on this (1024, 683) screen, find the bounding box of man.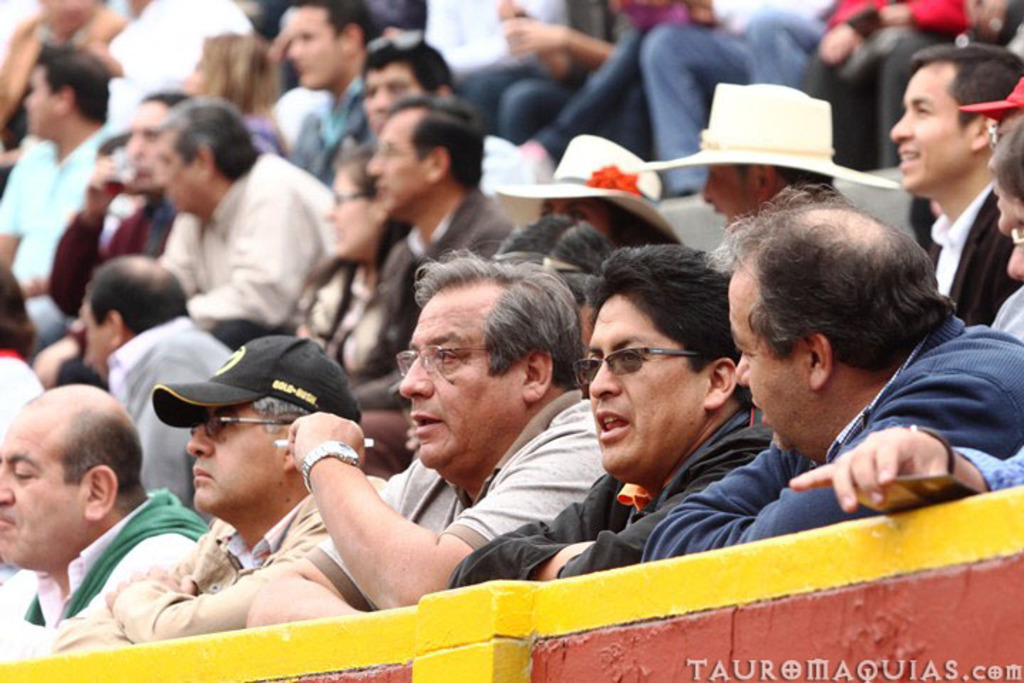
Bounding box: <bbox>330, 33, 539, 231</bbox>.
